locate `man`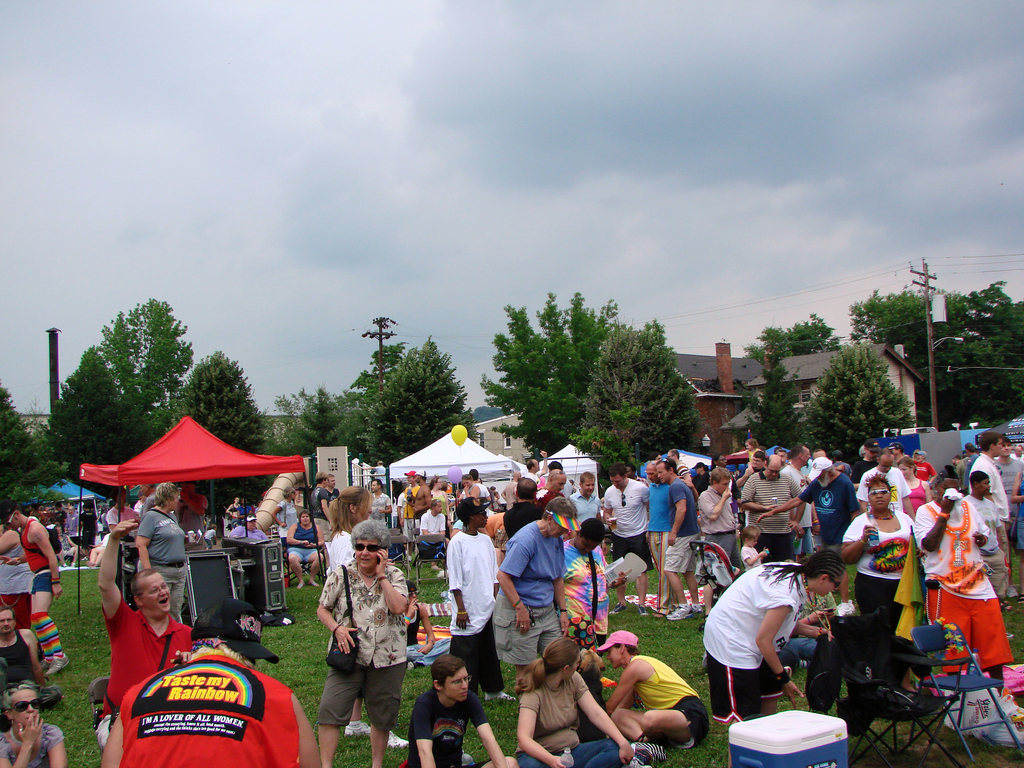
bbox=(712, 547, 832, 730)
